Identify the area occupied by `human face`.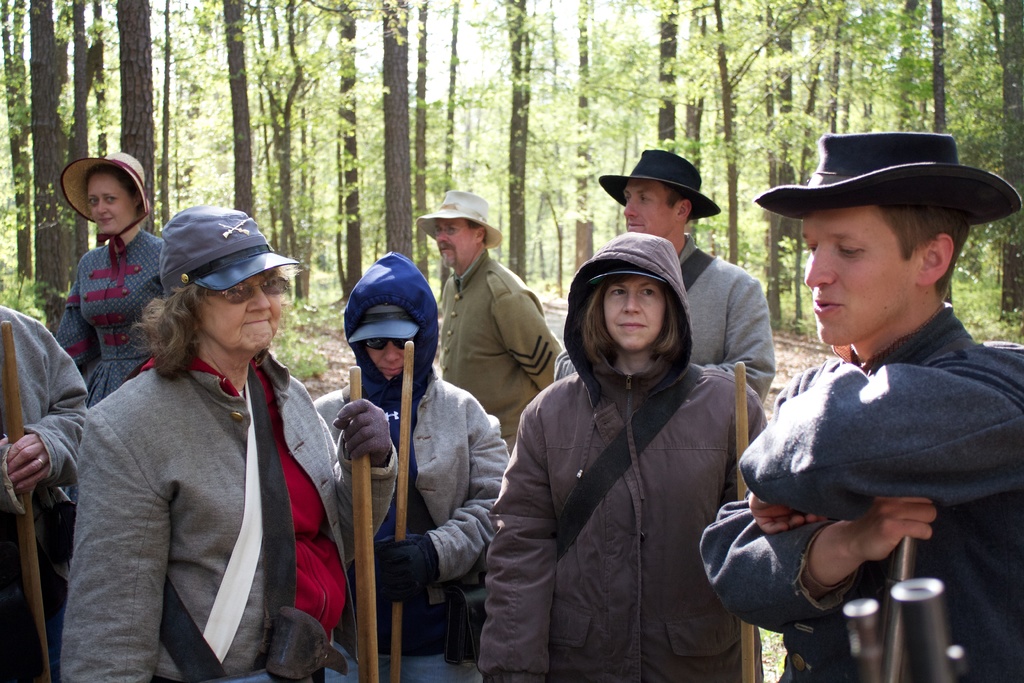
Area: 196, 266, 285, 352.
